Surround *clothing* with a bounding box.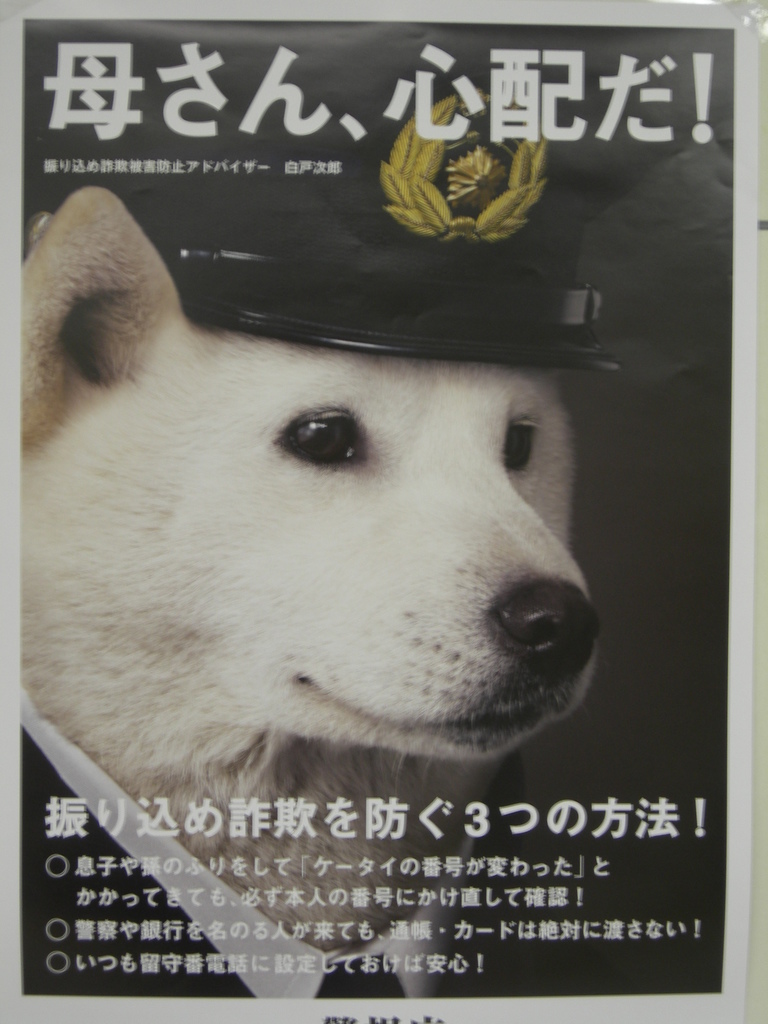
box(23, 685, 526, 996).
